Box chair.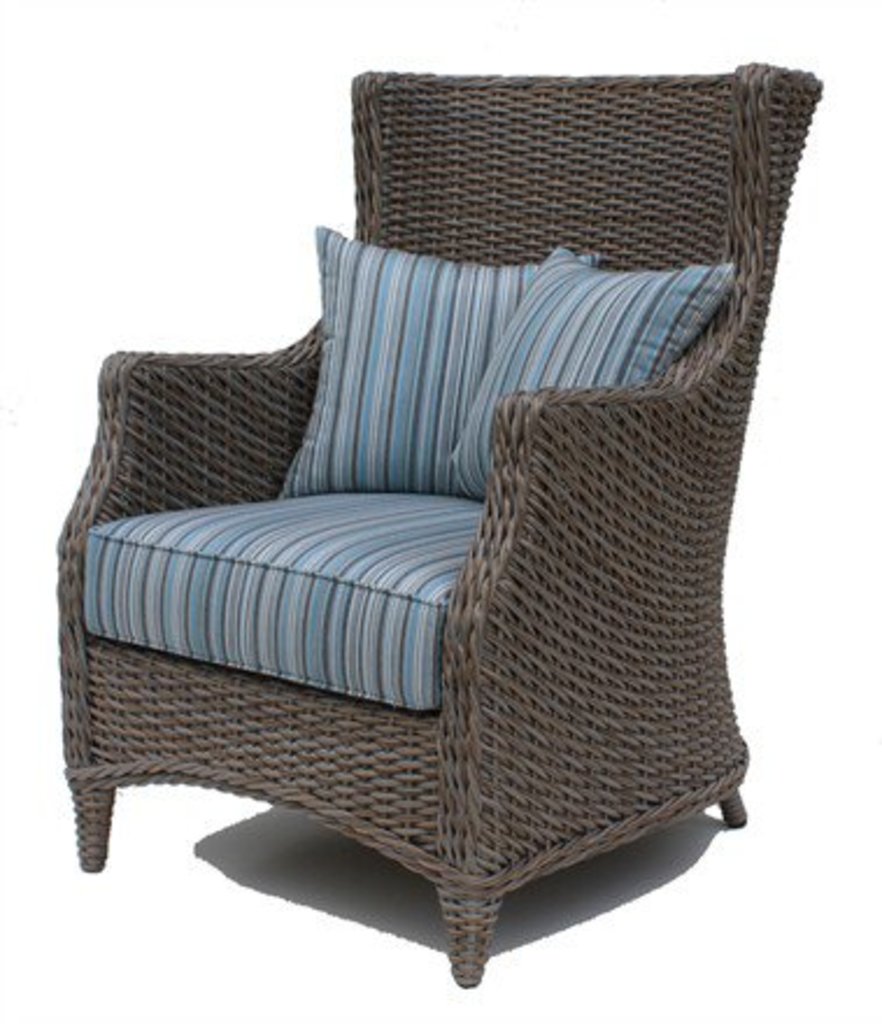
pyautogui.locateOnScreen(47, 54, 826, 984).
